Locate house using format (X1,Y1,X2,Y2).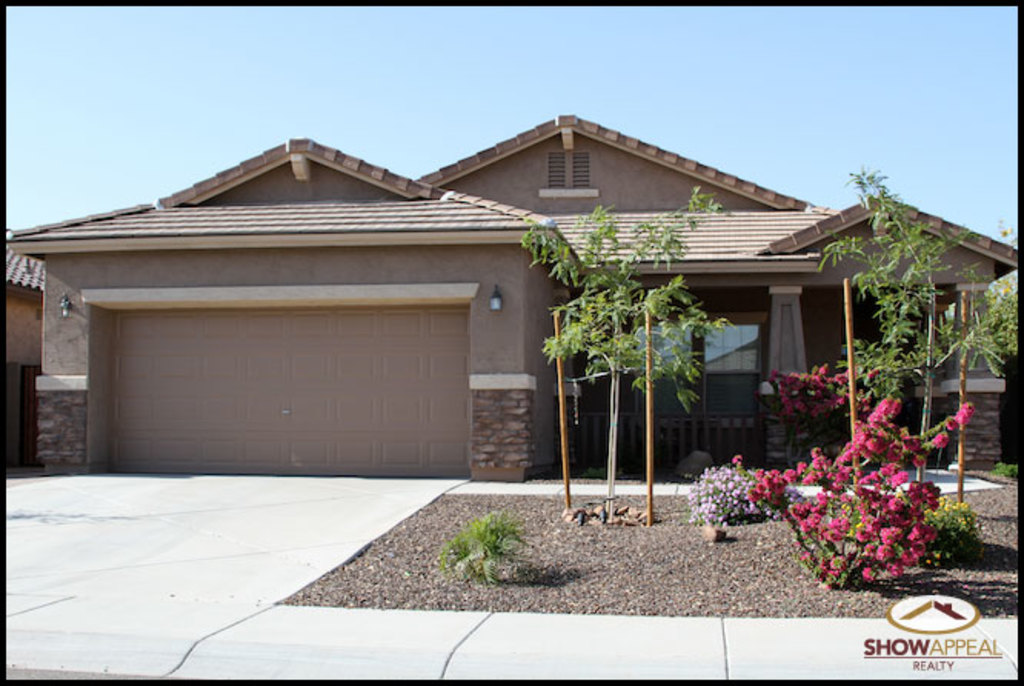
(2,114,1021,485).
